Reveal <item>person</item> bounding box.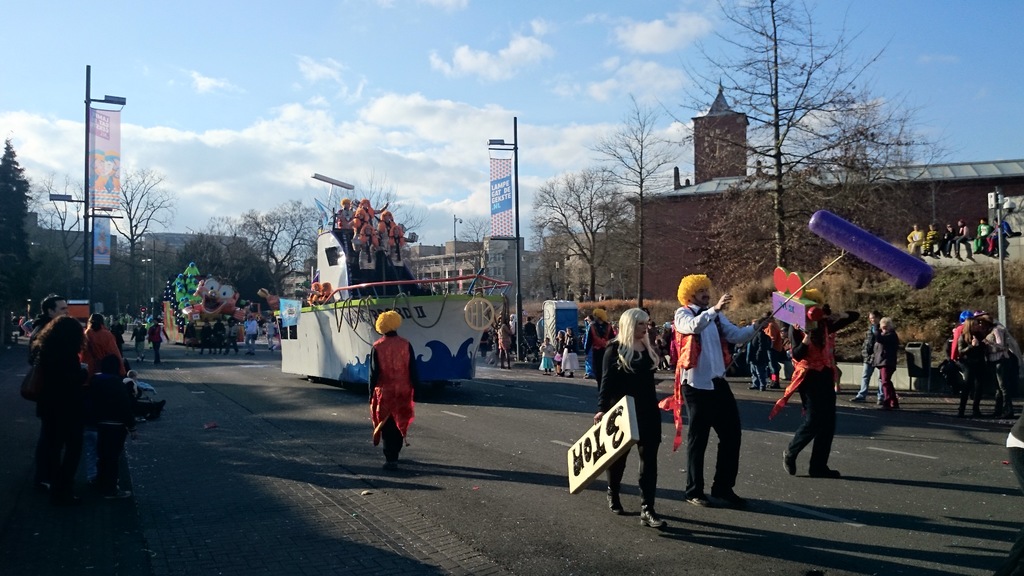
Revealed: 901,217,1004,255.
